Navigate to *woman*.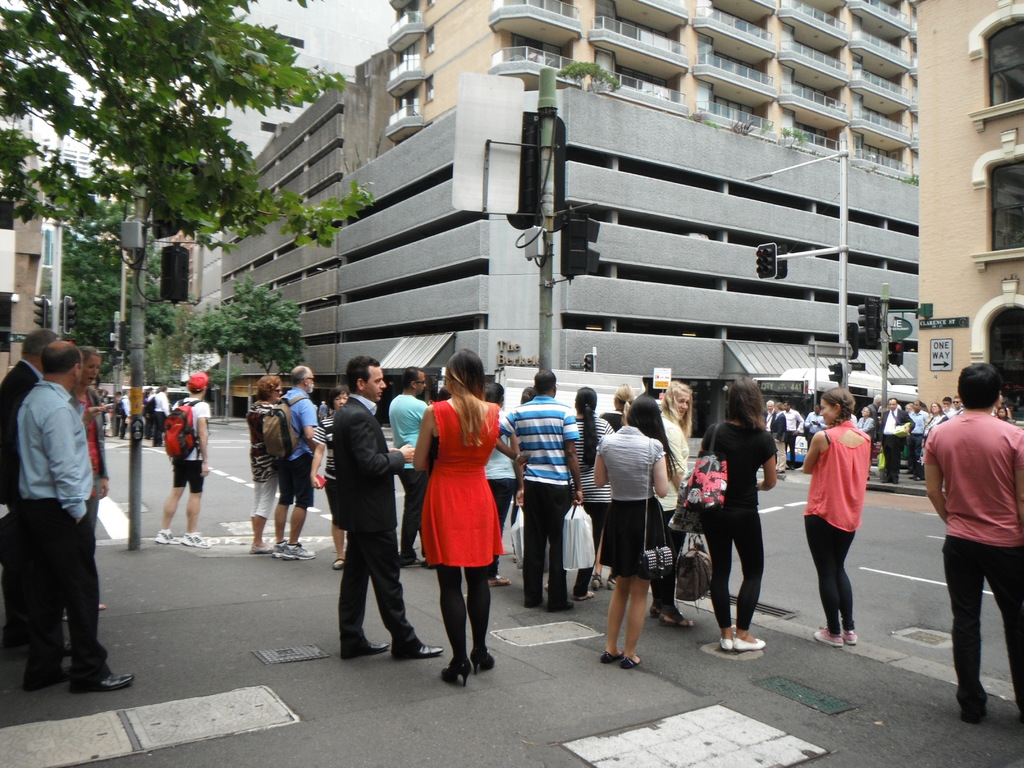
Navigation target: [858,406,878,435].
